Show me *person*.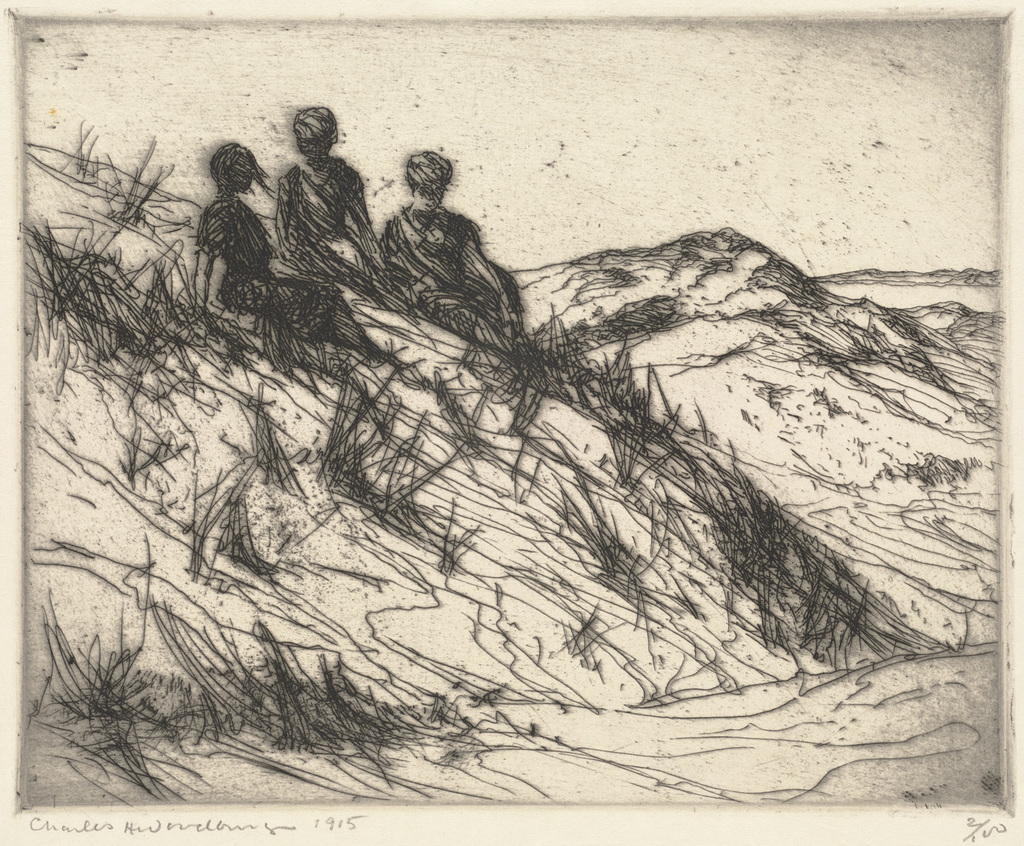
*person* is here: pyautogui.locateOnScreen(376, 120, 507, 364).
